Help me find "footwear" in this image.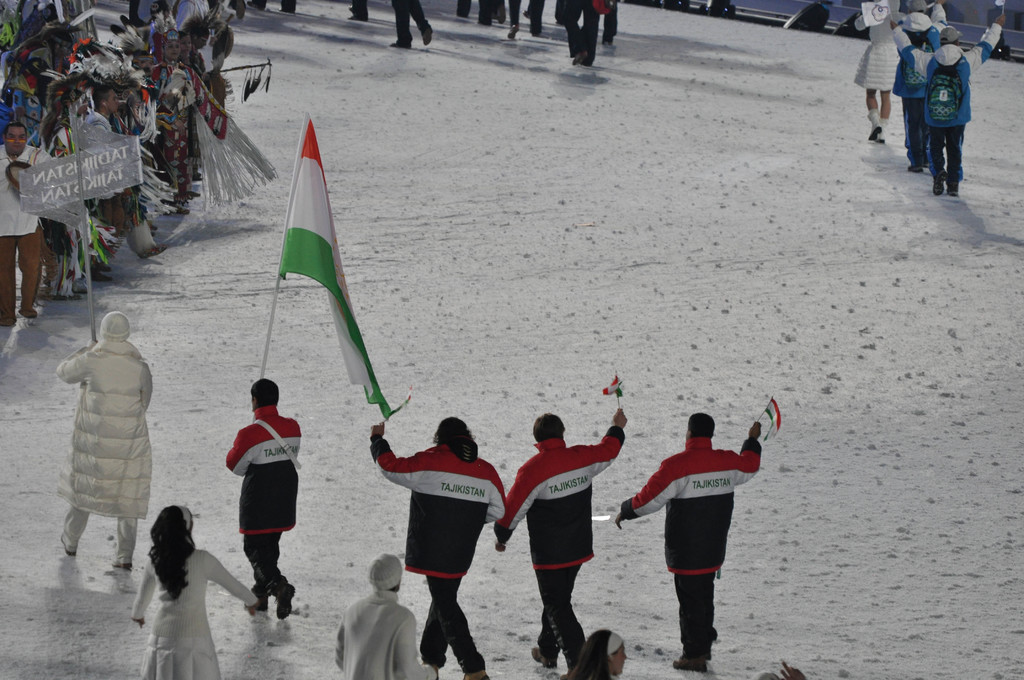
Found it: select_region(931, 168, 950, 196).
